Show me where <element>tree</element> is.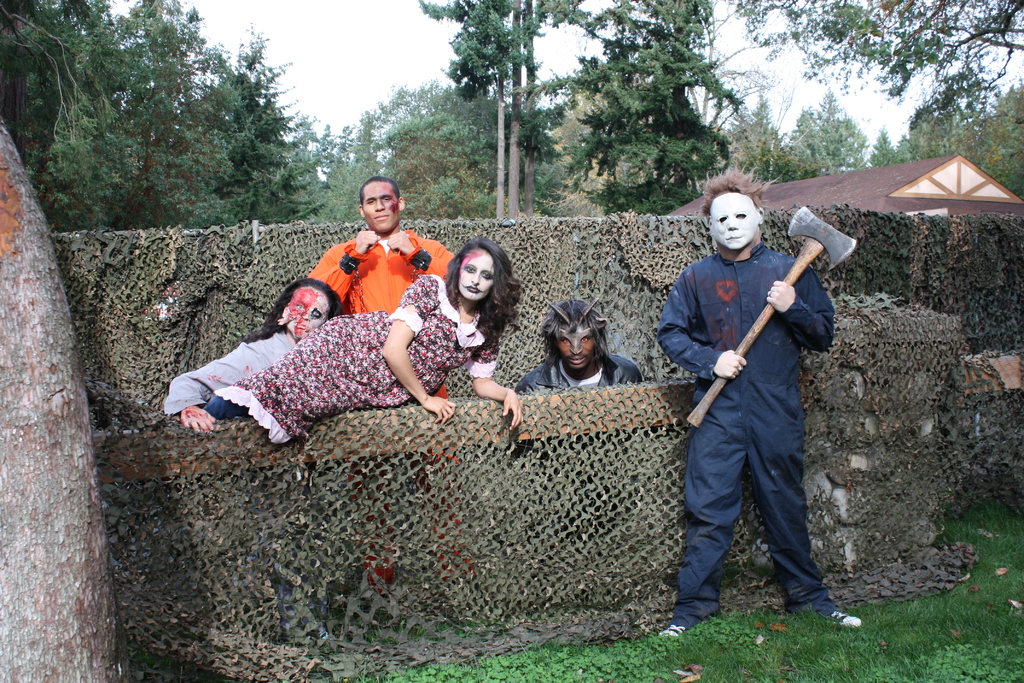
<element>tree</element> is at detection(724, 0, 1023, 135).
